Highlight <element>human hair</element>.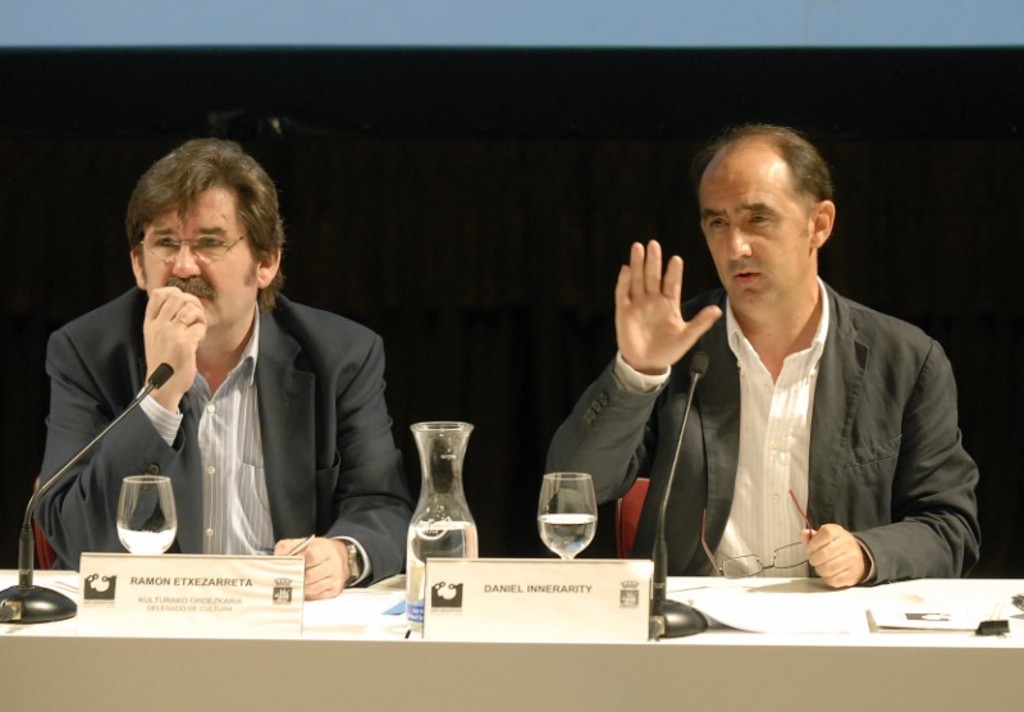
Highlighted region: Rect(692, 122, 835, 205).
